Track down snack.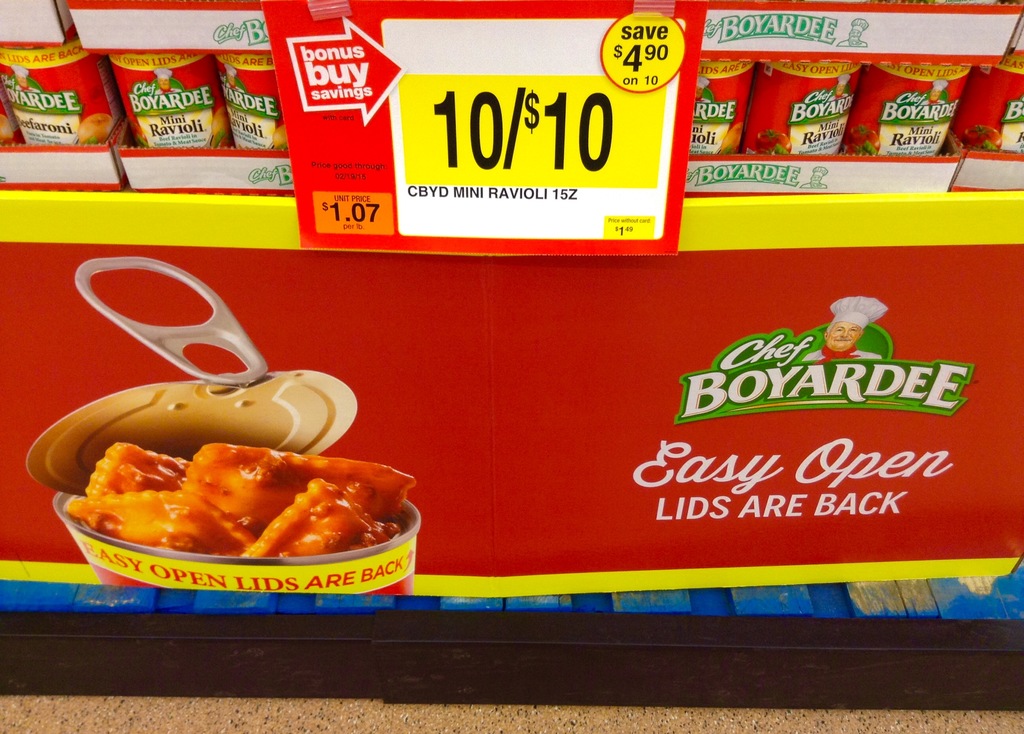
Tracked to Rect(50, 452, 426, 591).
